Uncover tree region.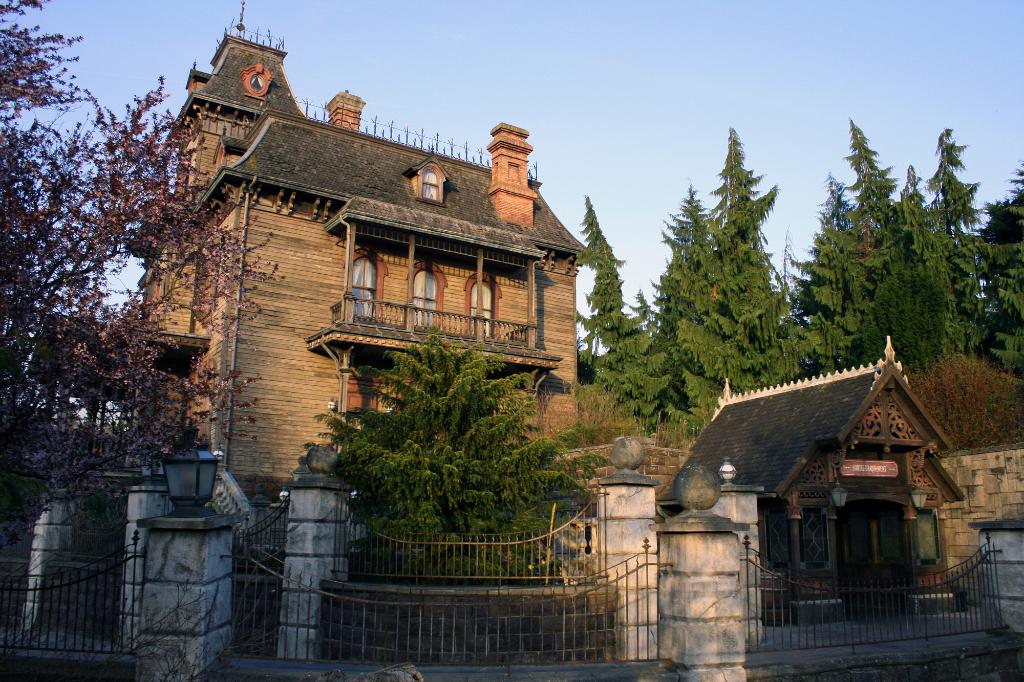
Uncovered: region(289, 307, 590, 555).
